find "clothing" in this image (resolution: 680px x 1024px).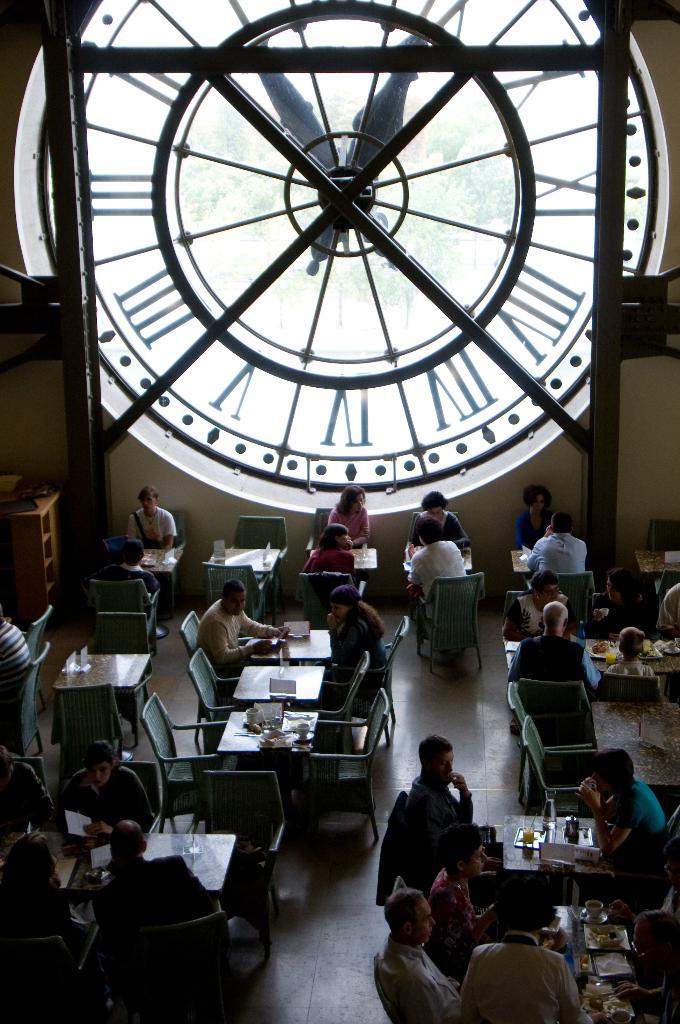
bbox=(0, 883, 93, 965).
